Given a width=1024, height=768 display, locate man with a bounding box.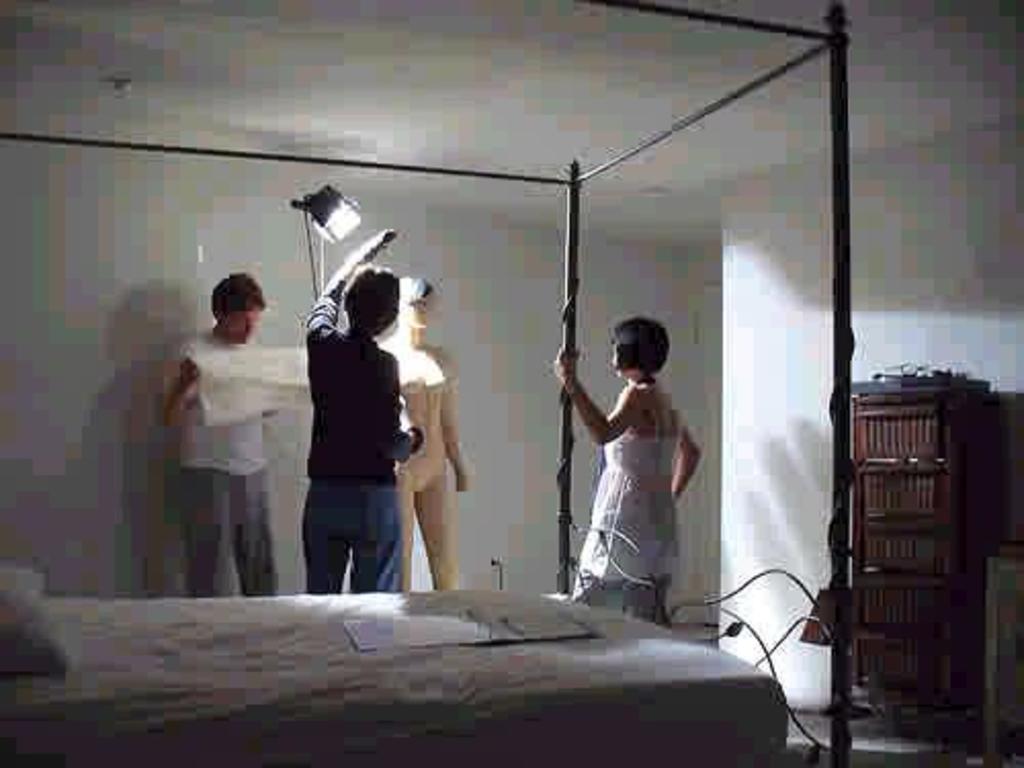
Located: {"left": 305, "top": 231, "right": 420, "bottom": 594}.
